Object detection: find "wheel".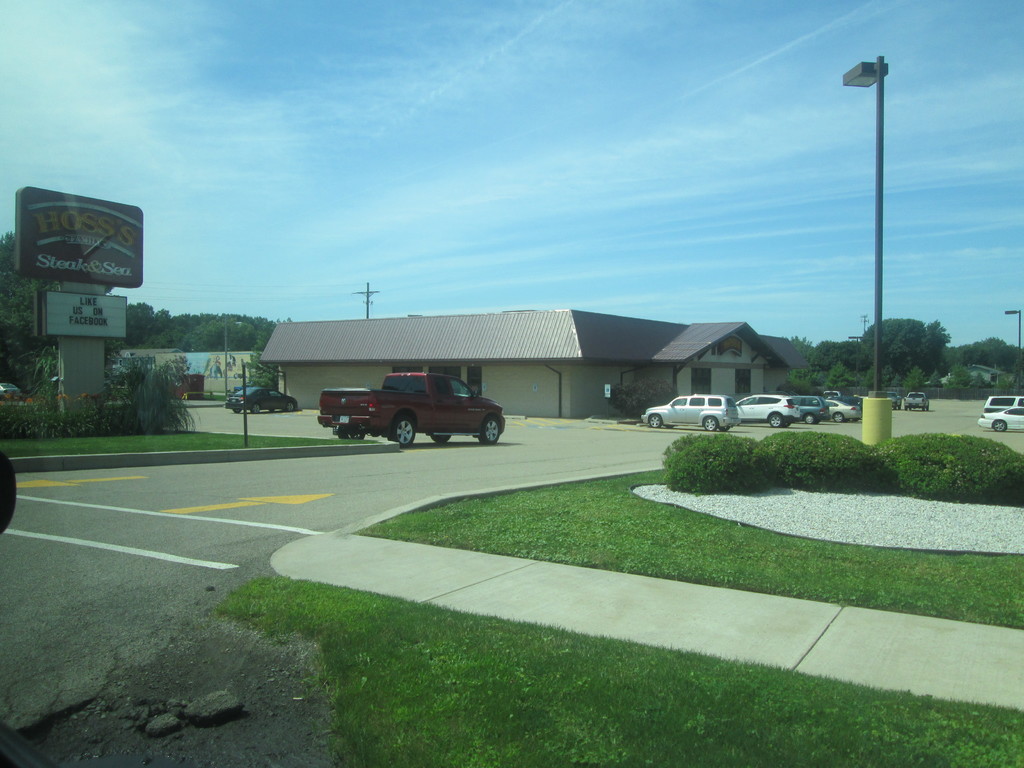
287, 400, 296, 411.
